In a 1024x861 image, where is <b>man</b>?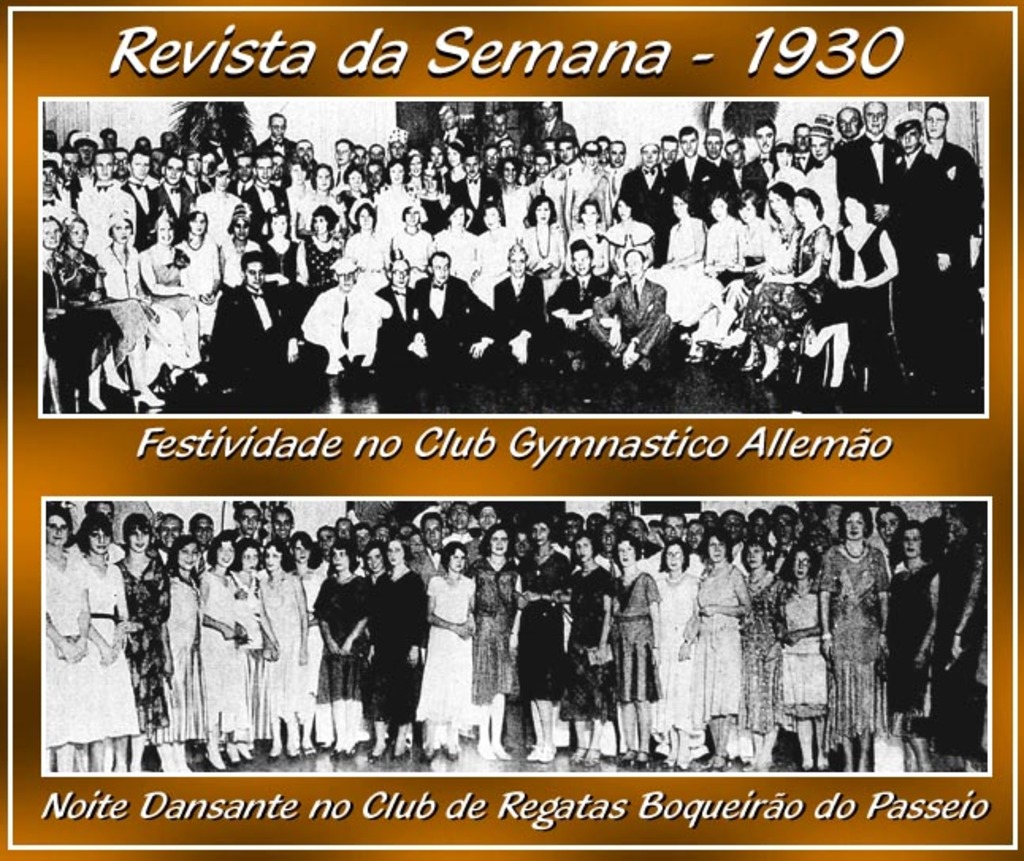
[x1=71, y1=149, x2=139, y2=246].
